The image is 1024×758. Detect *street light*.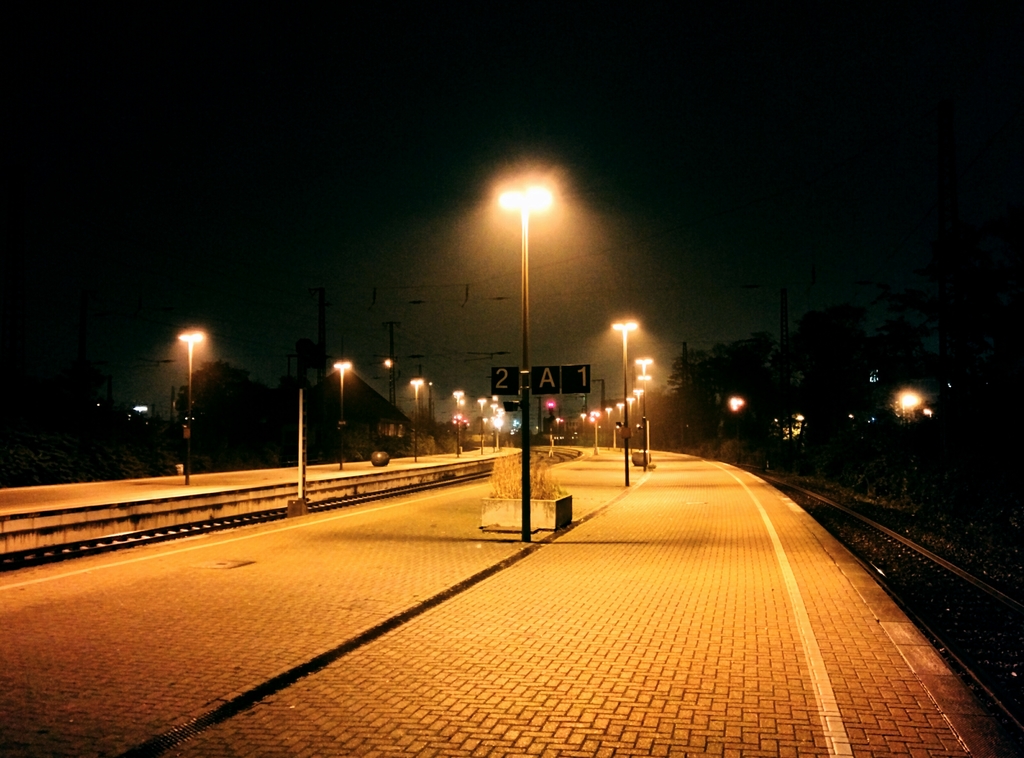
Detection: [637,372,653,381].
